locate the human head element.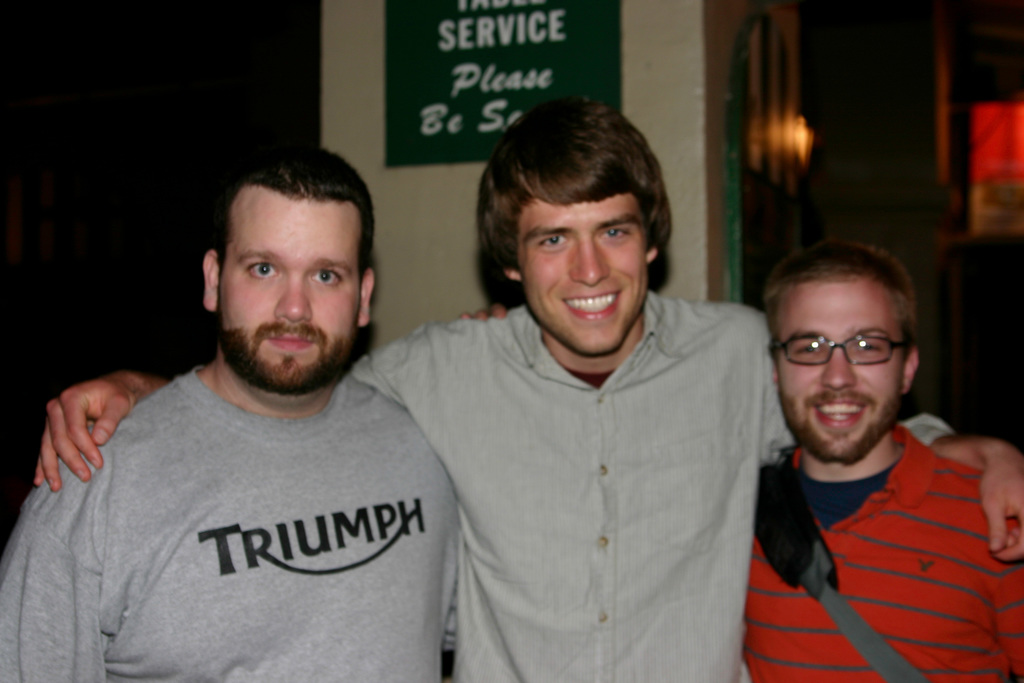
Element bbox: 198 142 376 399.
